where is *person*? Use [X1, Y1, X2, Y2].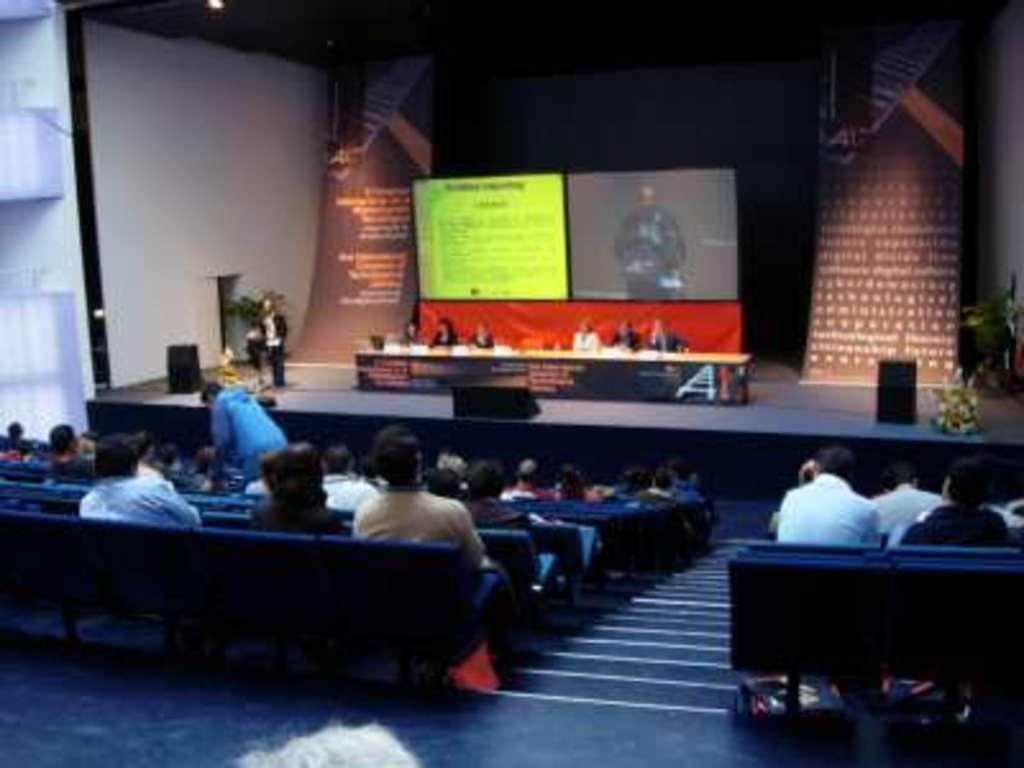
[607, 179, 696, 300].
